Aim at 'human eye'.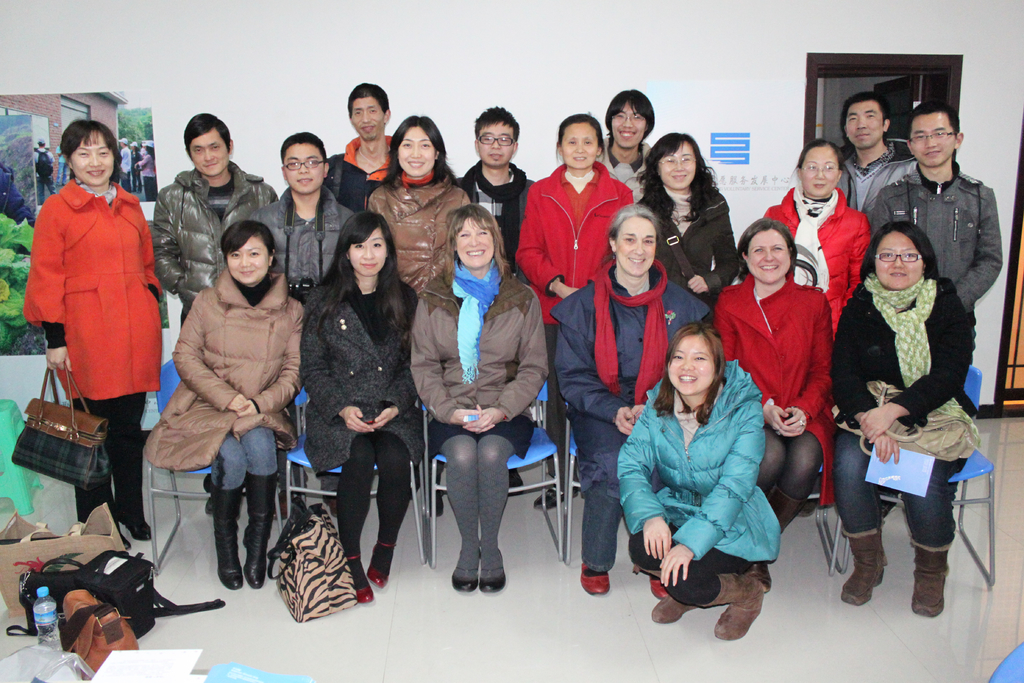
Aimed at (76, 149, 89, 158).
